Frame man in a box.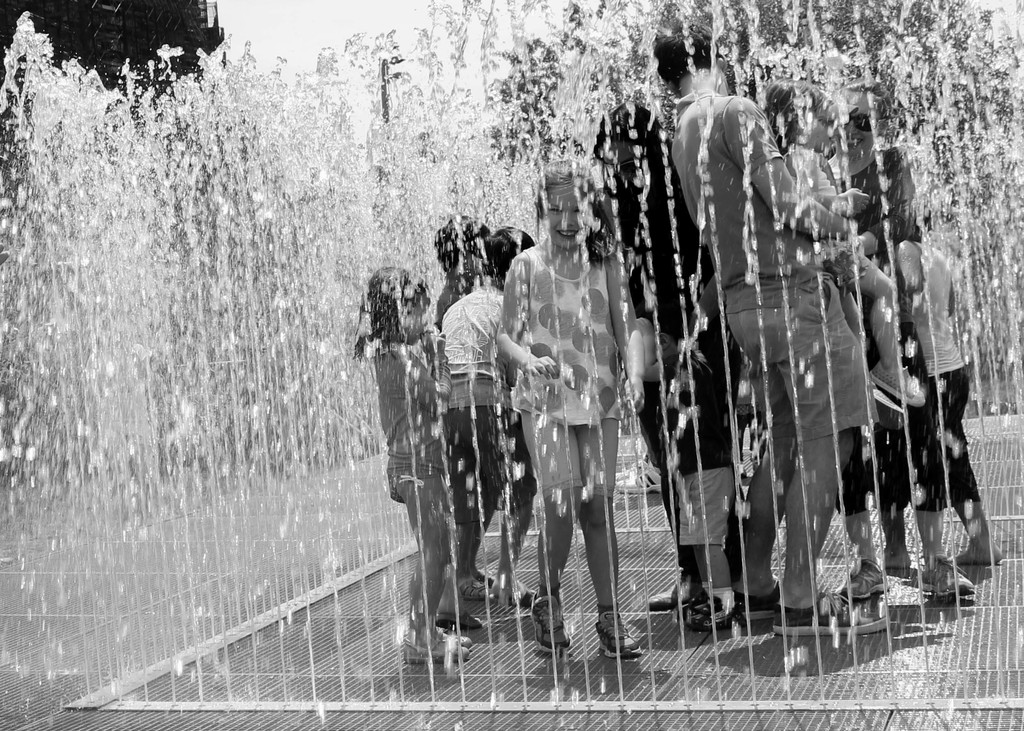
[left=652, top=9, right=890, bottom=639].
